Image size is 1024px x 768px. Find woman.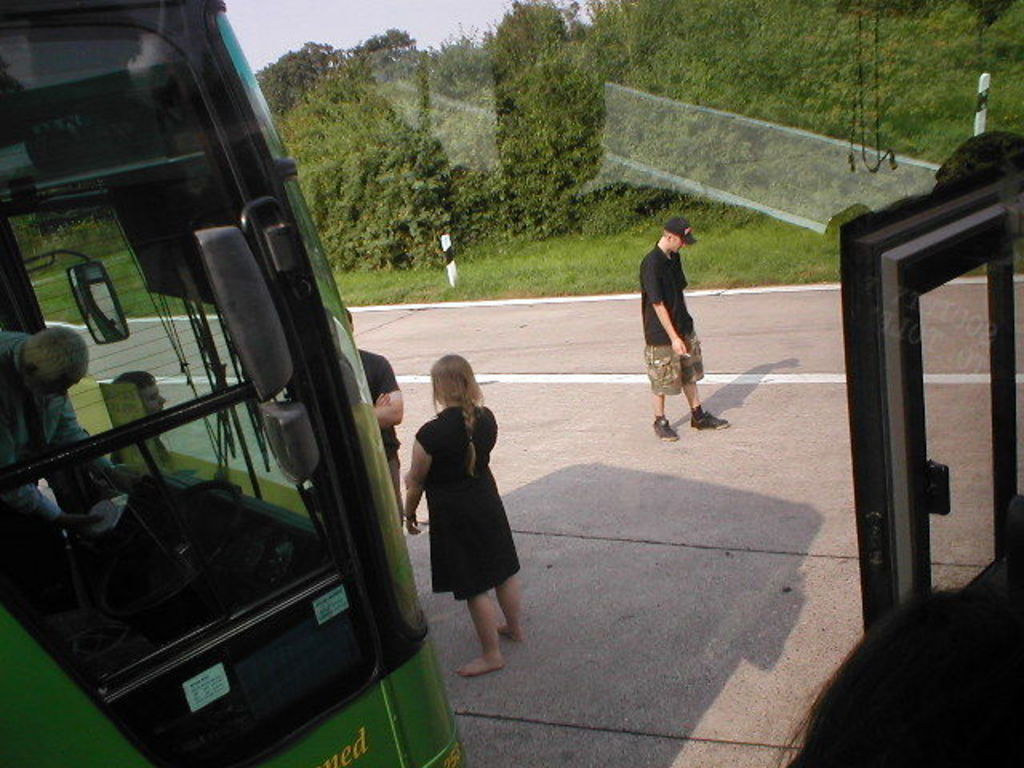
x1=406 y1=354 x2=526 y2=653.
